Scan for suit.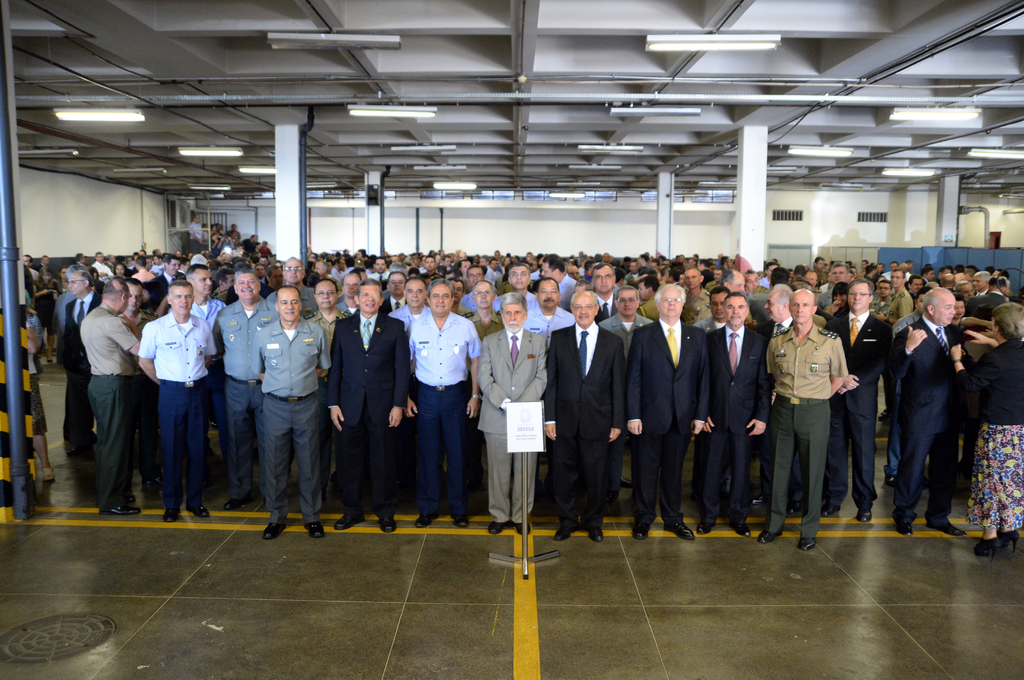
Scan result: 545/321/627/526.
